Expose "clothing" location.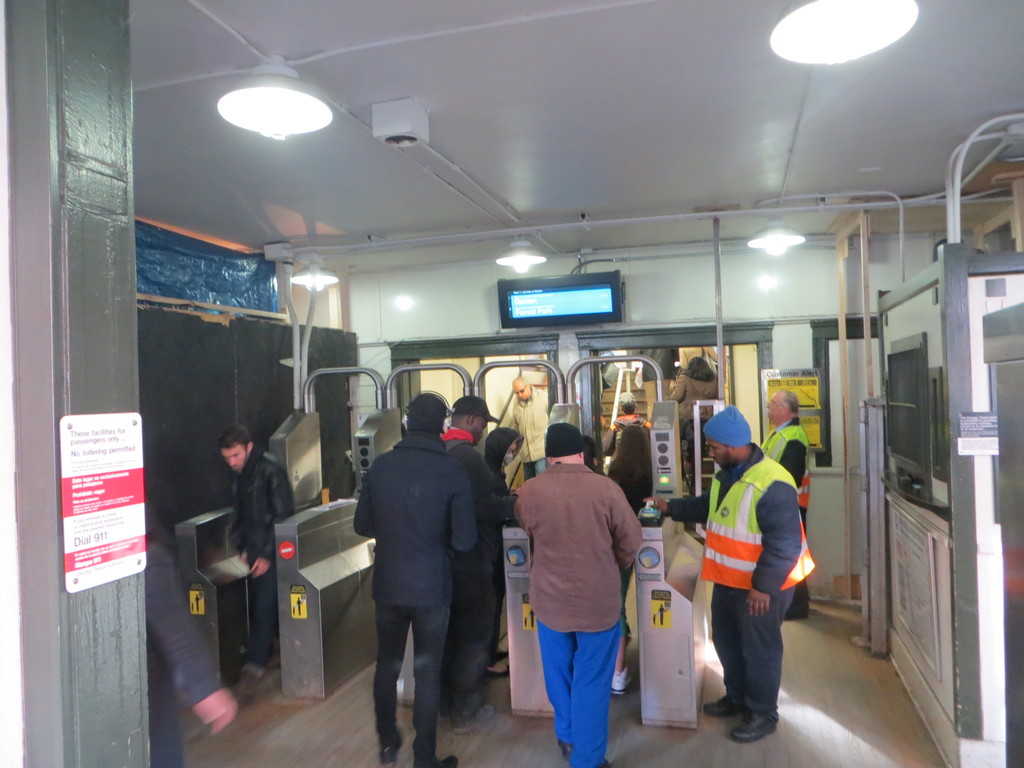
Exposed at x1=143, y1=509, x2=223, y2=767.
